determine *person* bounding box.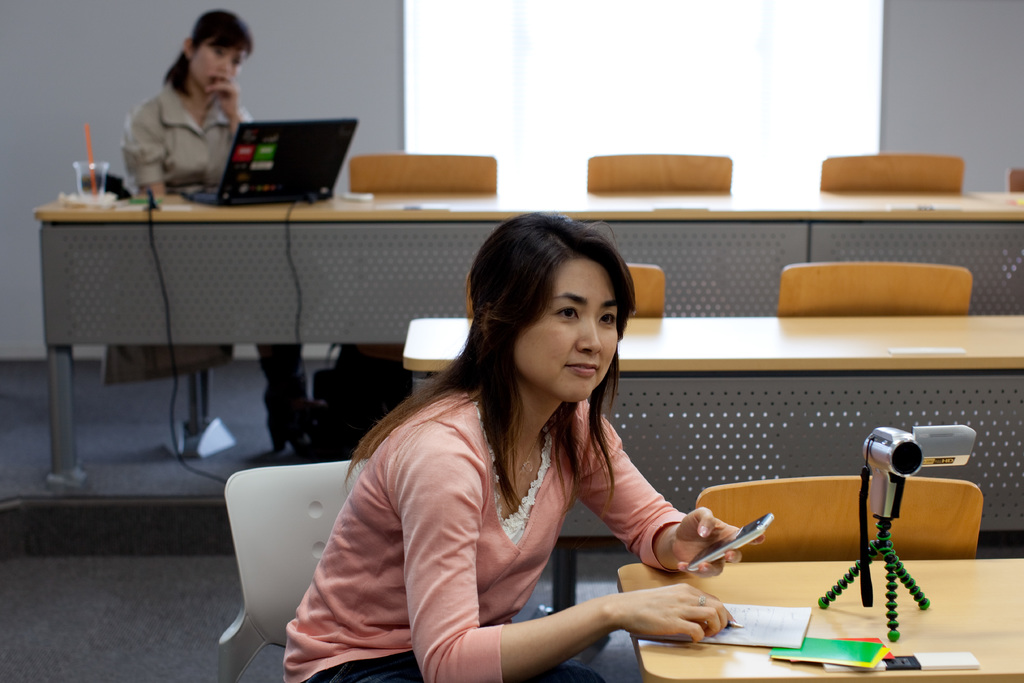
Determined: left=120, top=8, right=309, bottom=466.
